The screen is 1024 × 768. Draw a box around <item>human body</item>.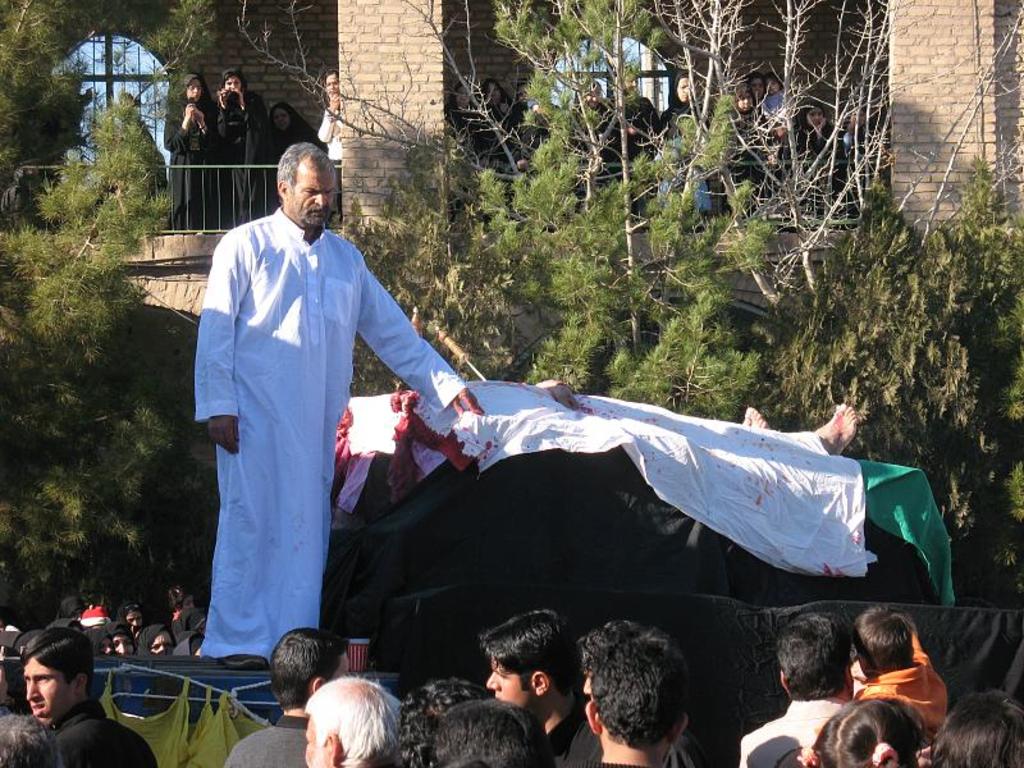
bbox=(189, 183, 429, 710).
